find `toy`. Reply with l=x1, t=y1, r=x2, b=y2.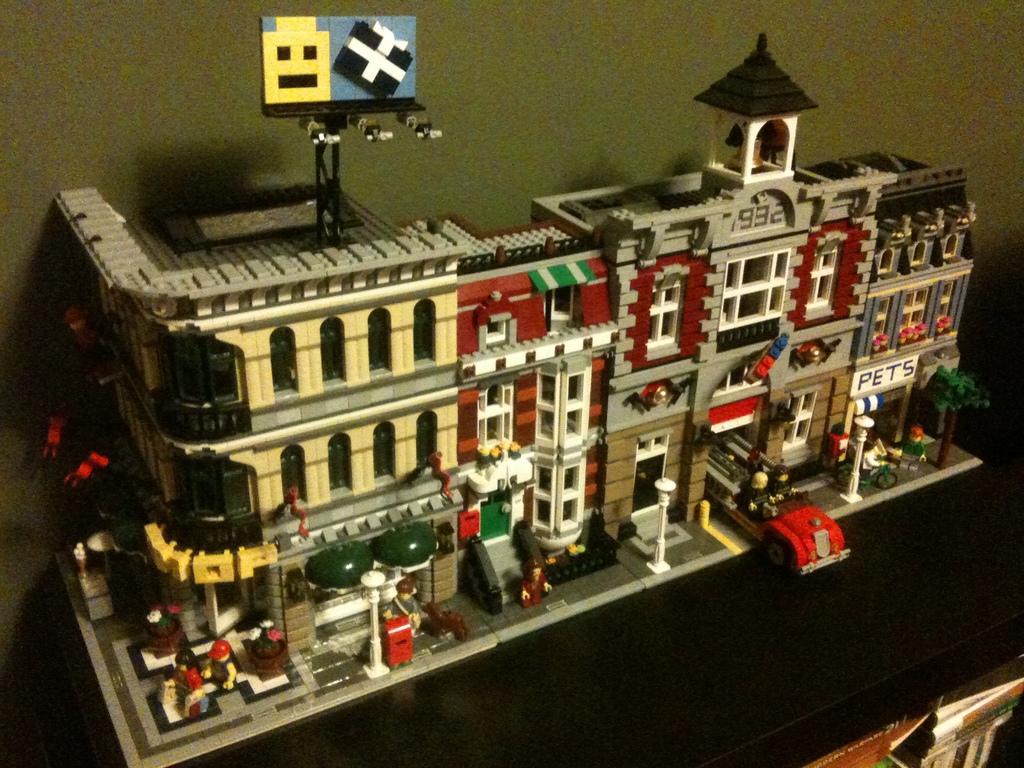
l=48, t=7, r=1007, b=767.
